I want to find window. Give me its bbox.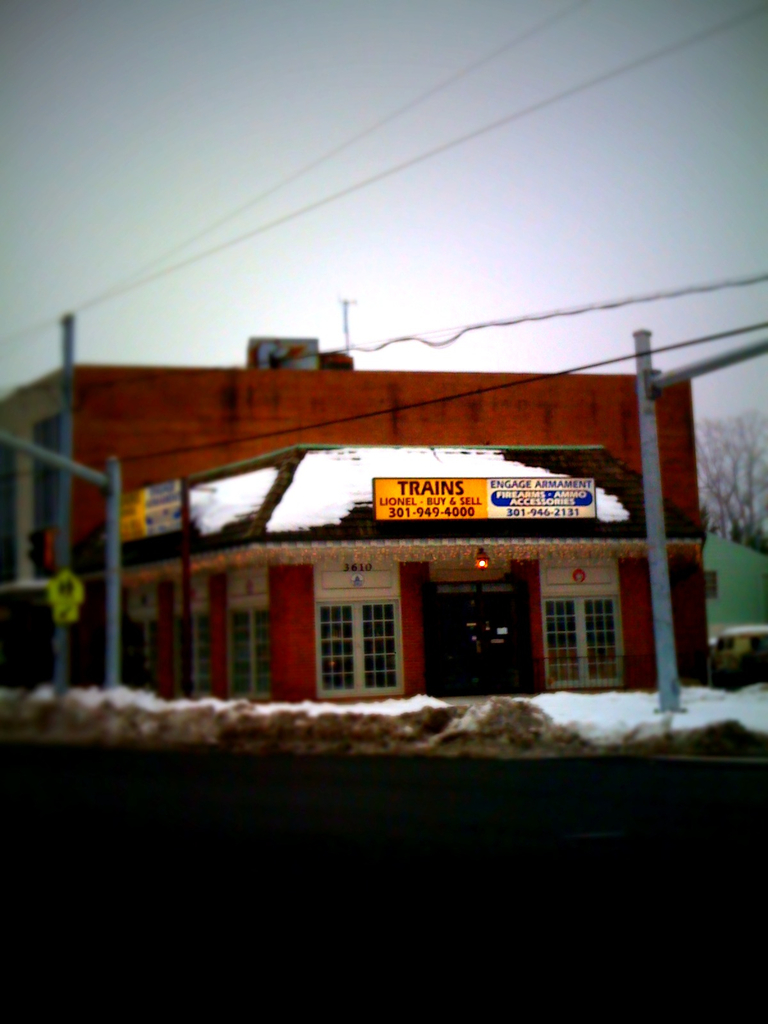
region(173, 568, 213, 701).
